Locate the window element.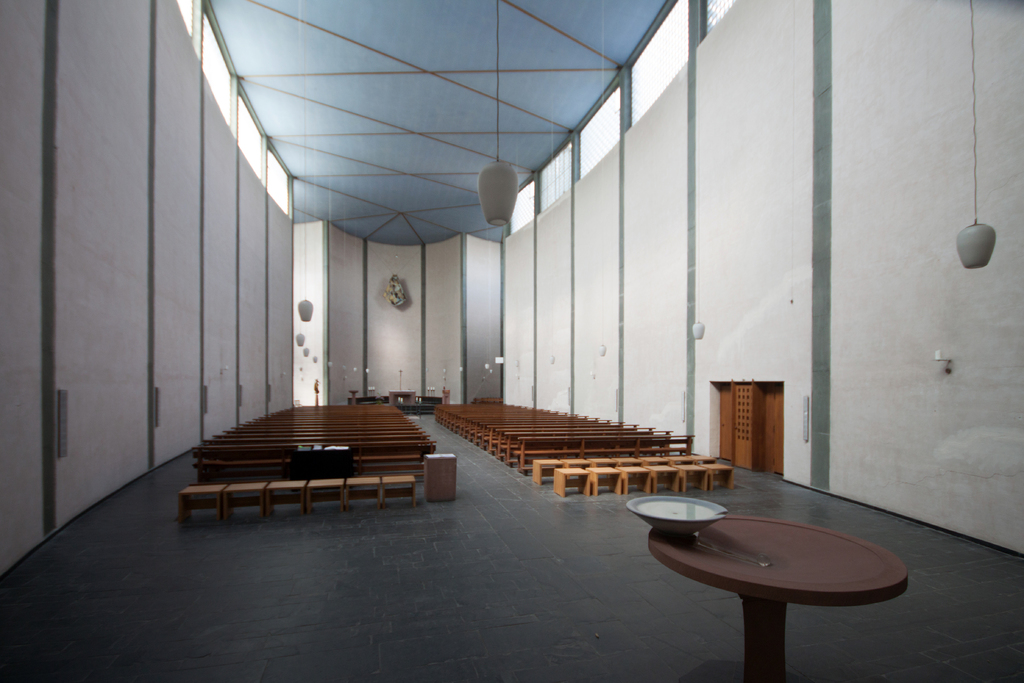
Element bbox: x1=630 y1=0 x2=690 y2=128.
